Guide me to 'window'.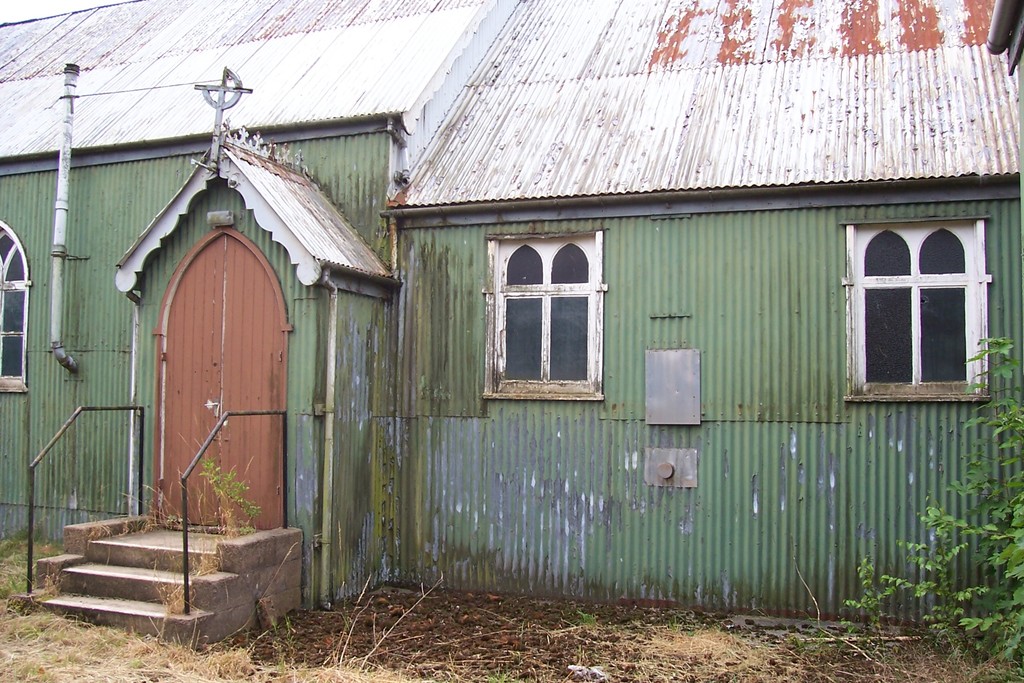
Guidance: box(489, 226, 616, 404).
